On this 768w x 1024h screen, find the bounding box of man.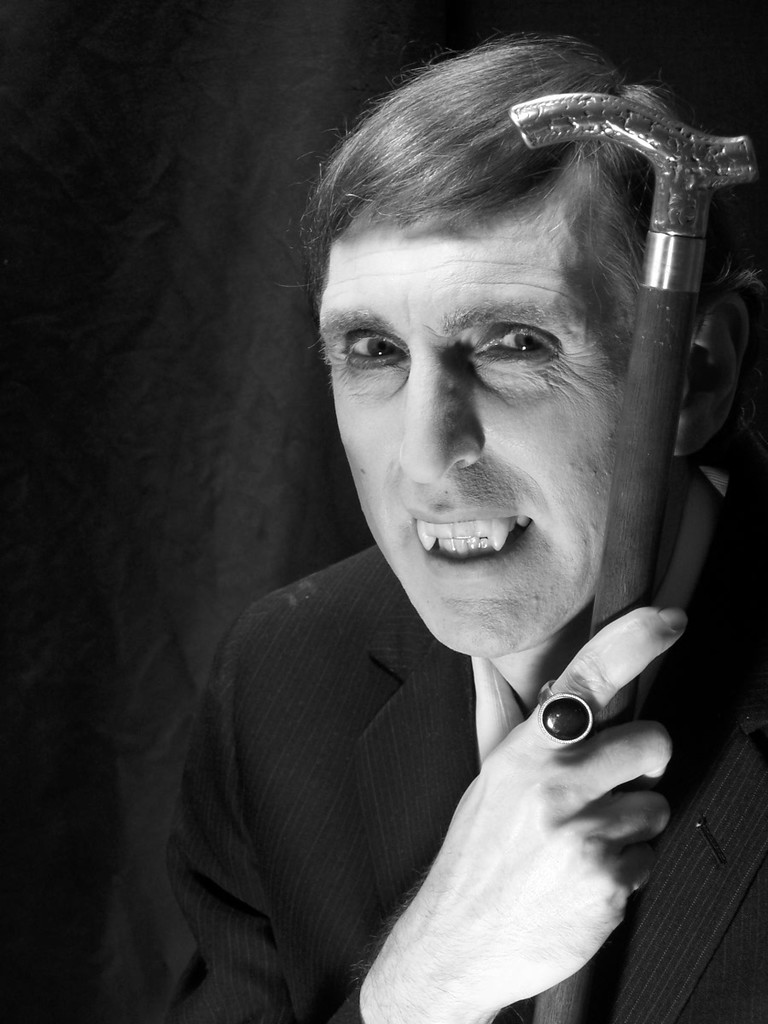
Bounding box: (left=175, top=34, right=767, bottom=1023).
